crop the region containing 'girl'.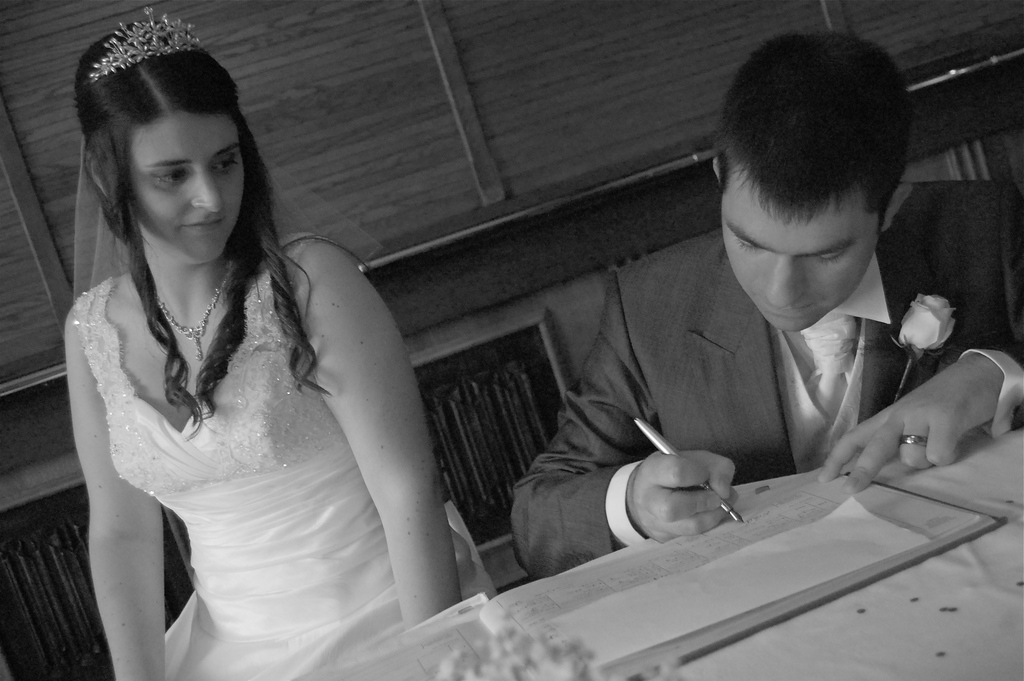
Crop region: bbox(63, 24, 463, 677).
